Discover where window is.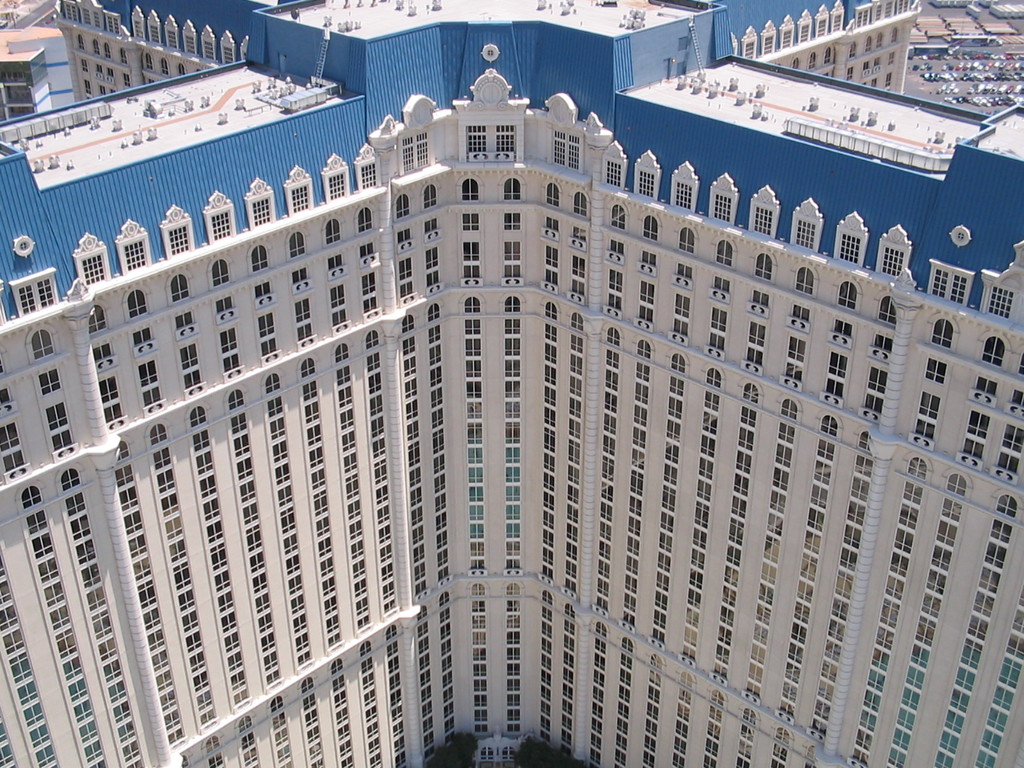
Discovered at rect(541, 653, 551, 667).
